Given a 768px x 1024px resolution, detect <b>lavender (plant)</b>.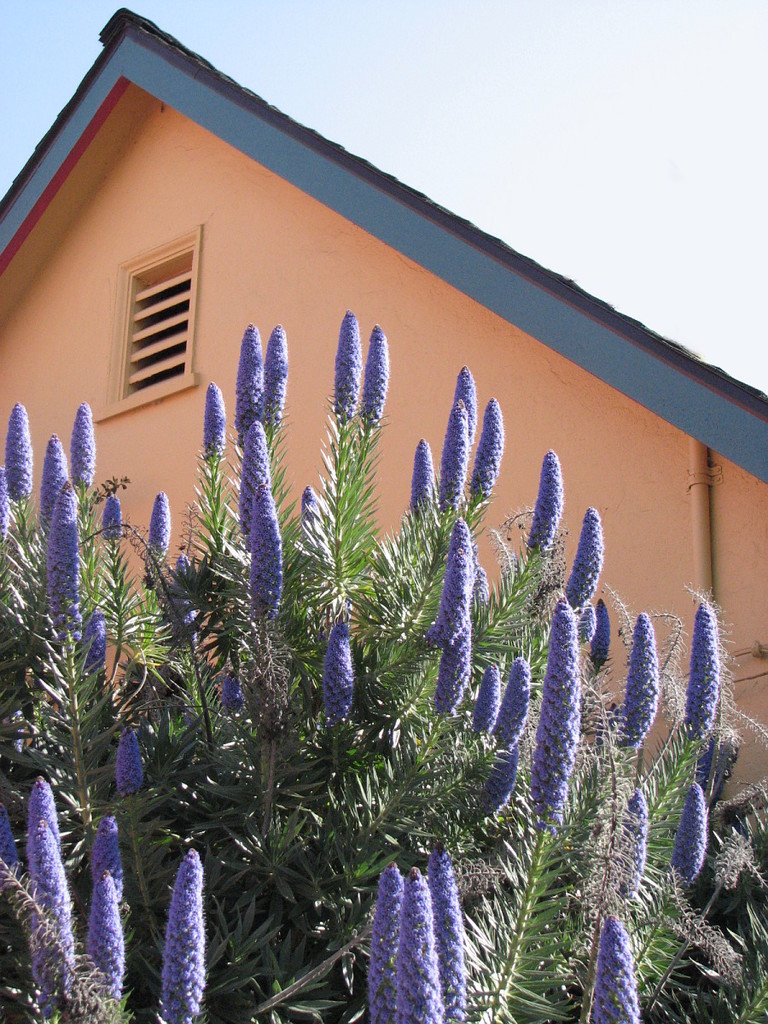
22,772,62,855.
